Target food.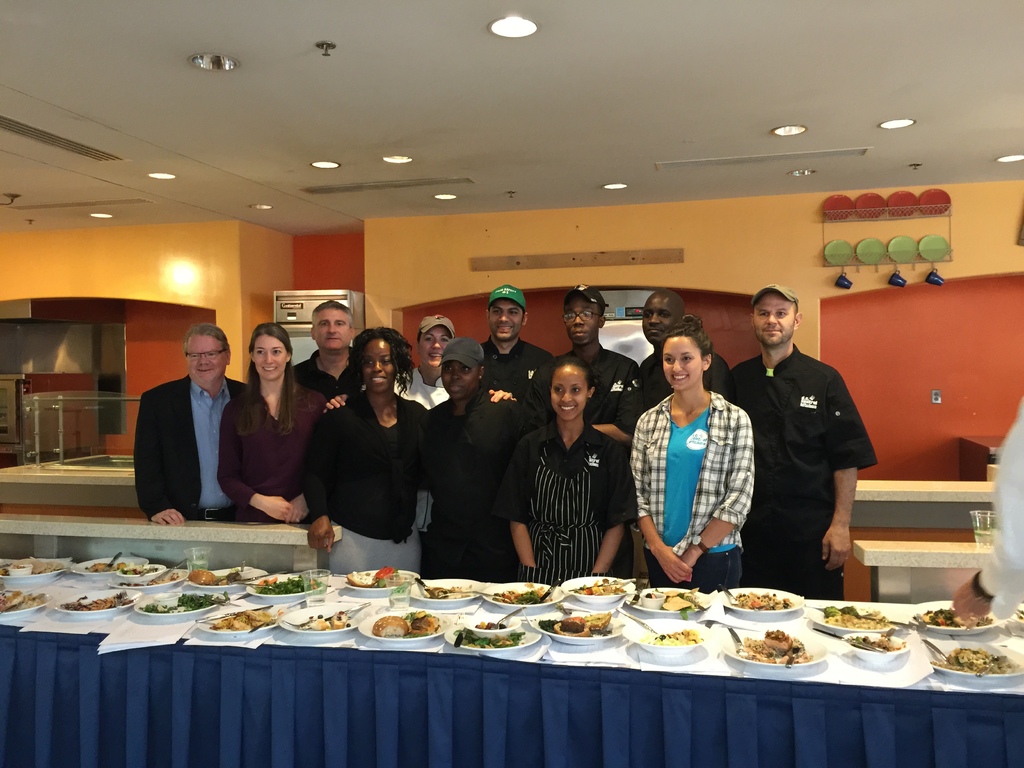
Target region: left=920, top=607, right=992, bottom=626.
